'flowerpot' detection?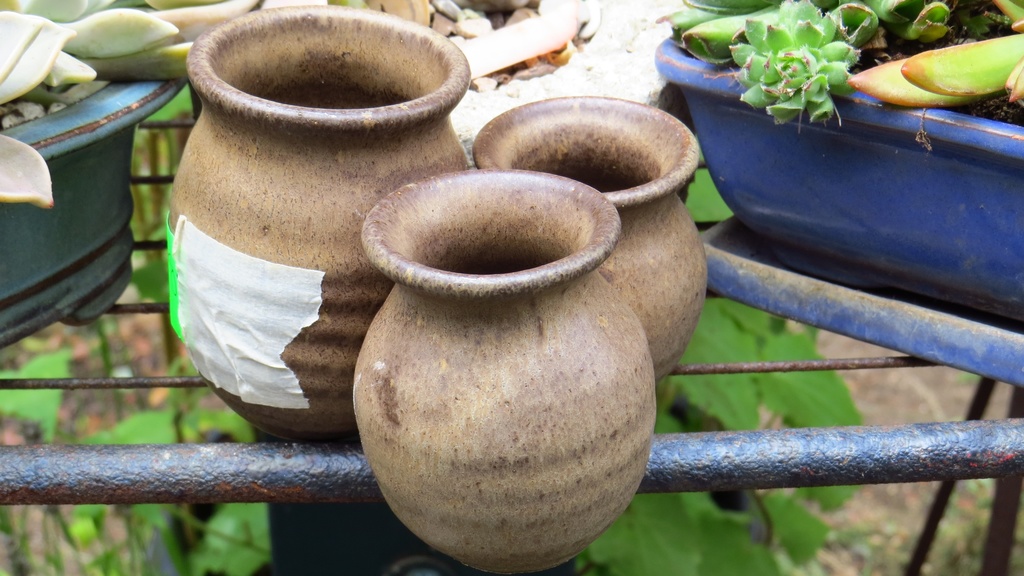
0,0,190,345
